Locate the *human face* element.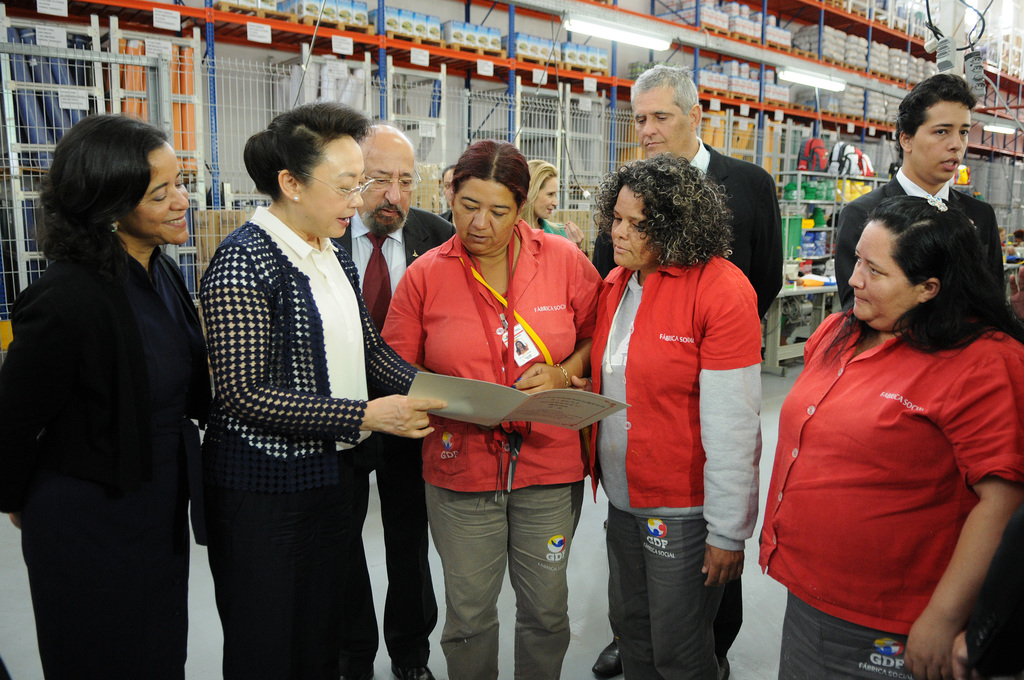
Element bbox: pyautogui.locateOnScreen(911, 102, 966, 182).
